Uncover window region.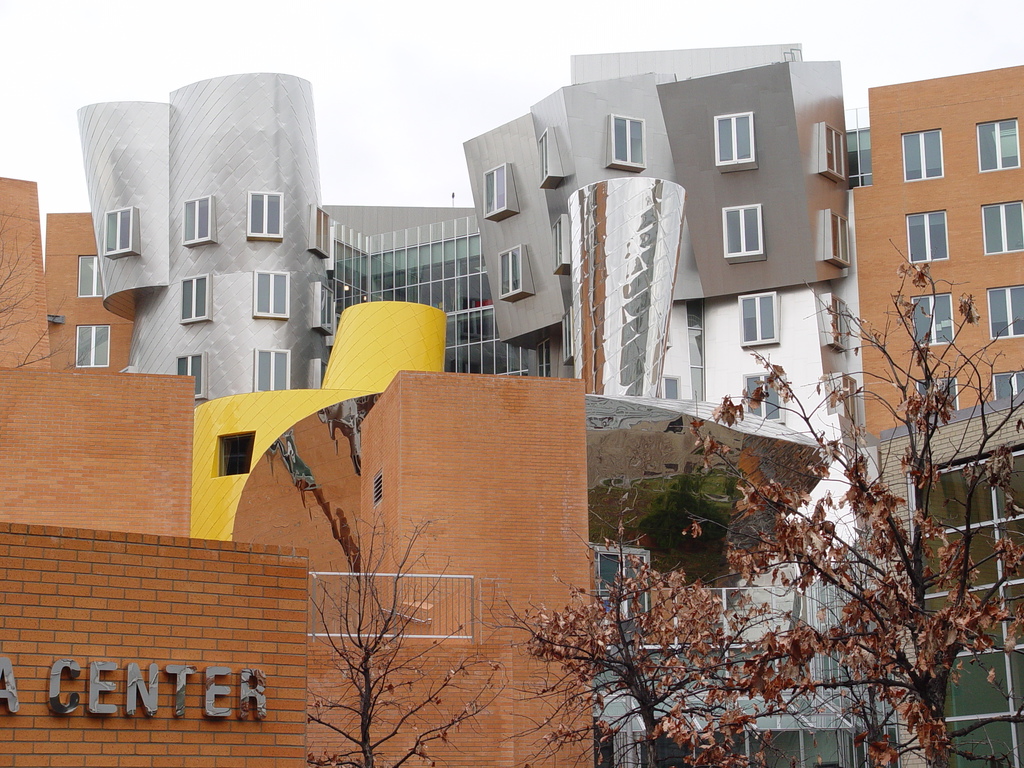
Uncovered: box(744, 369, 789, 426).
